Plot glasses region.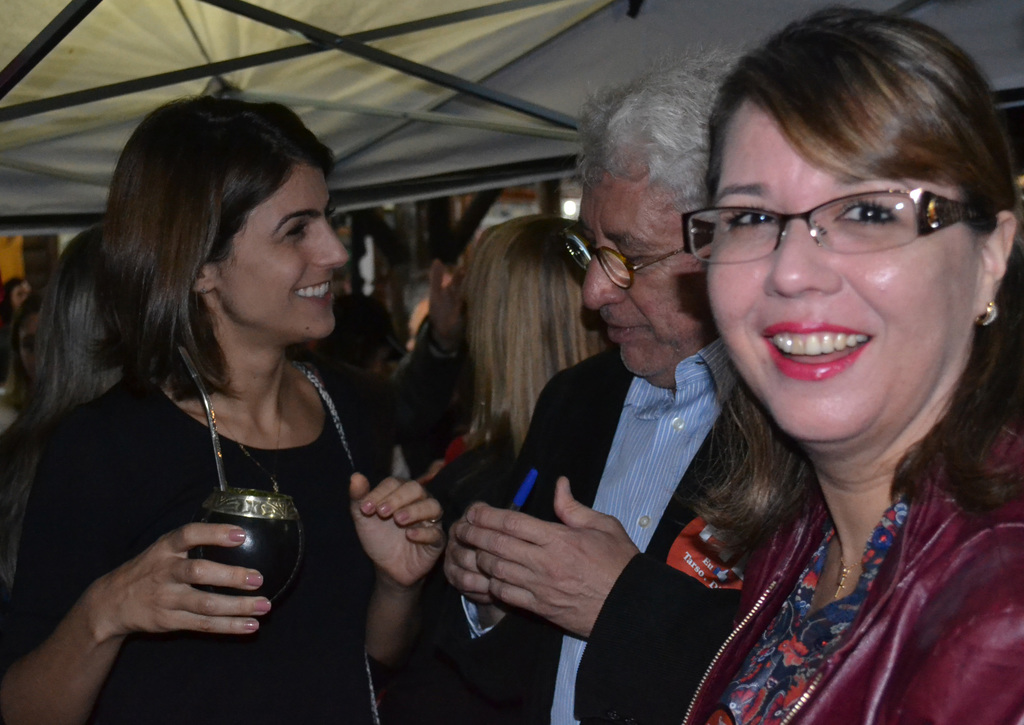
Plotted at <box>682,180,1012,267</box>.
